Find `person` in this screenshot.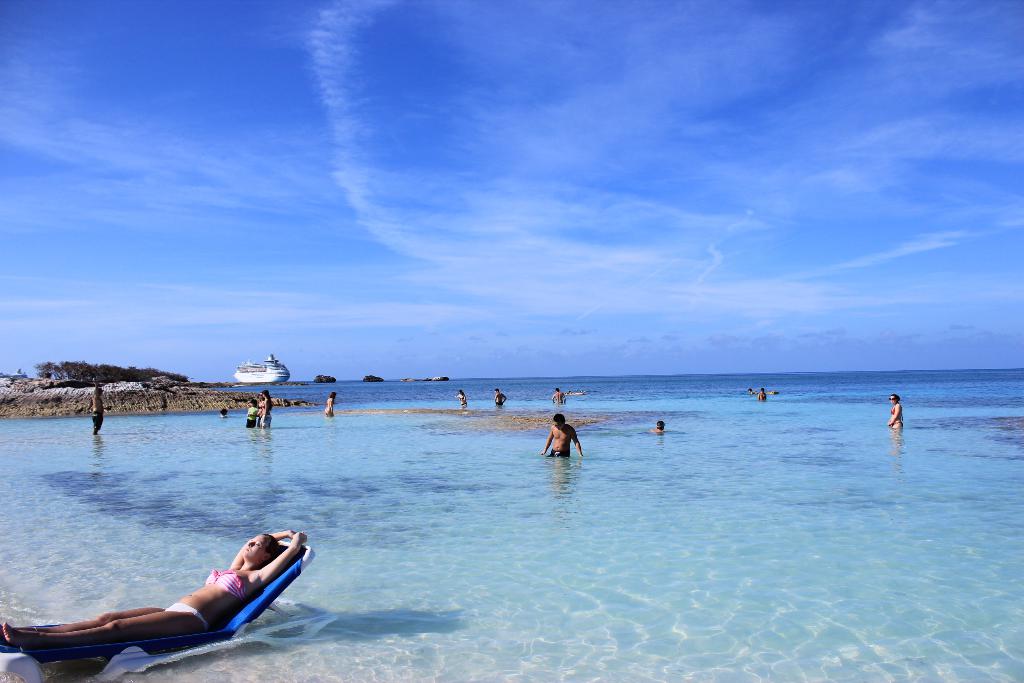
The bounding box for `person` is [653, 422, 662, 434].
